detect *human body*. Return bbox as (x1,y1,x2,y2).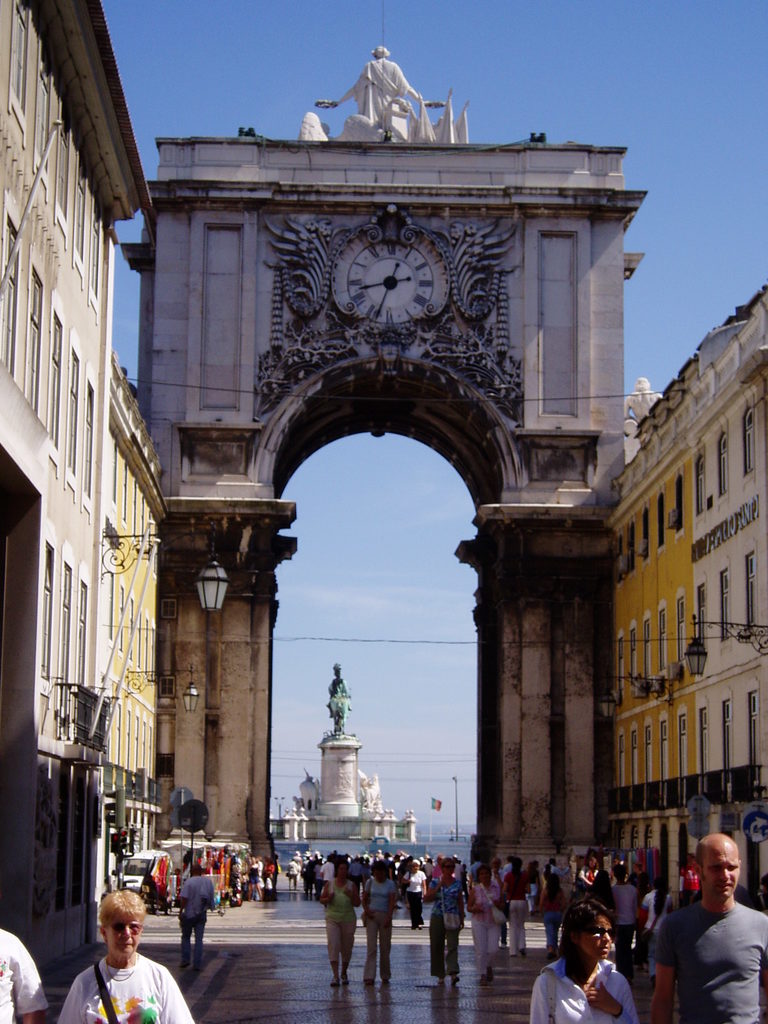
(463,858,504,967).
